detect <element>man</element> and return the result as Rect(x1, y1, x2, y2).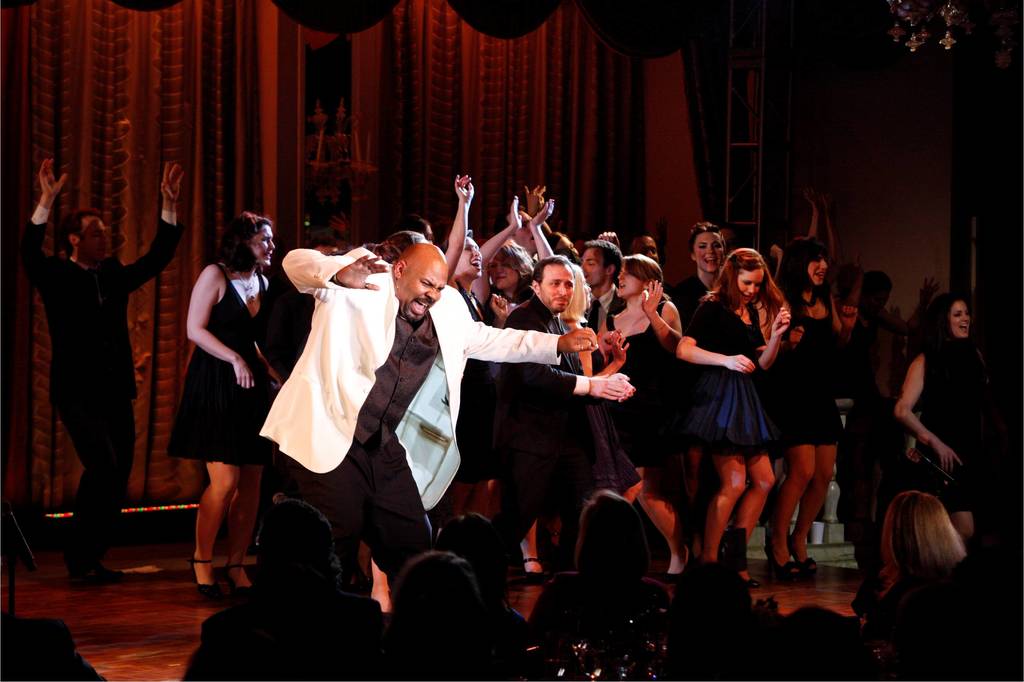
Rect(24, 174, 154, 562).
